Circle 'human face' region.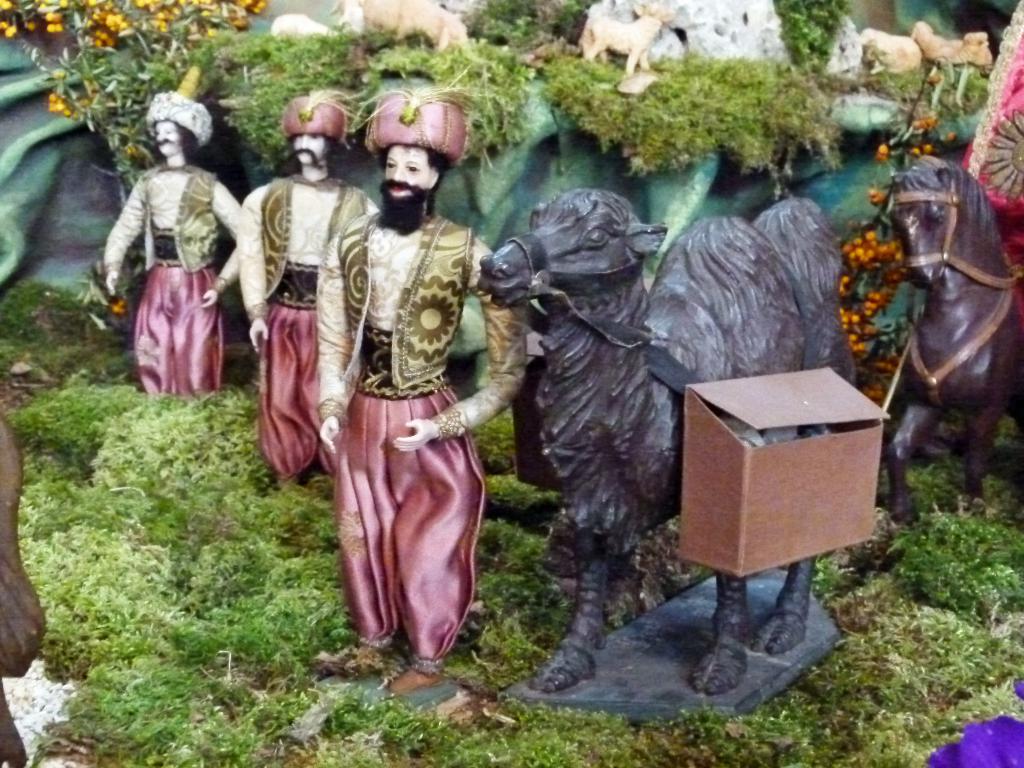
Region: <region>292, 132, 324, 167</region>.
